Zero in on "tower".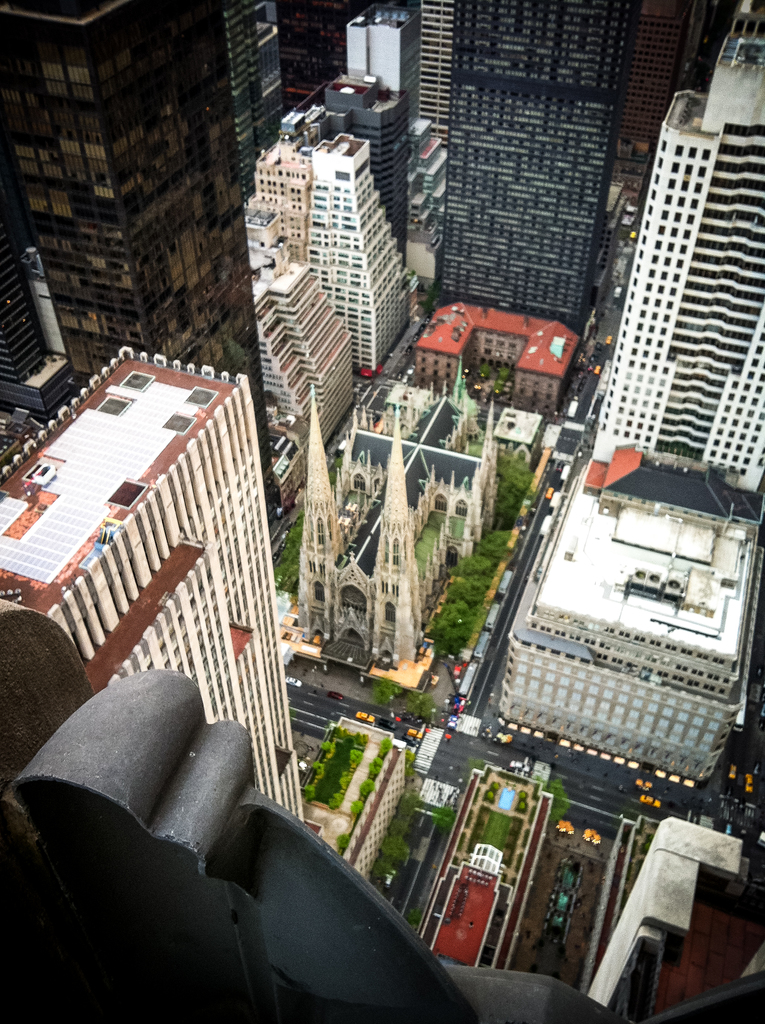
Zeroed in: select_region(0, 342, 303, 822).
